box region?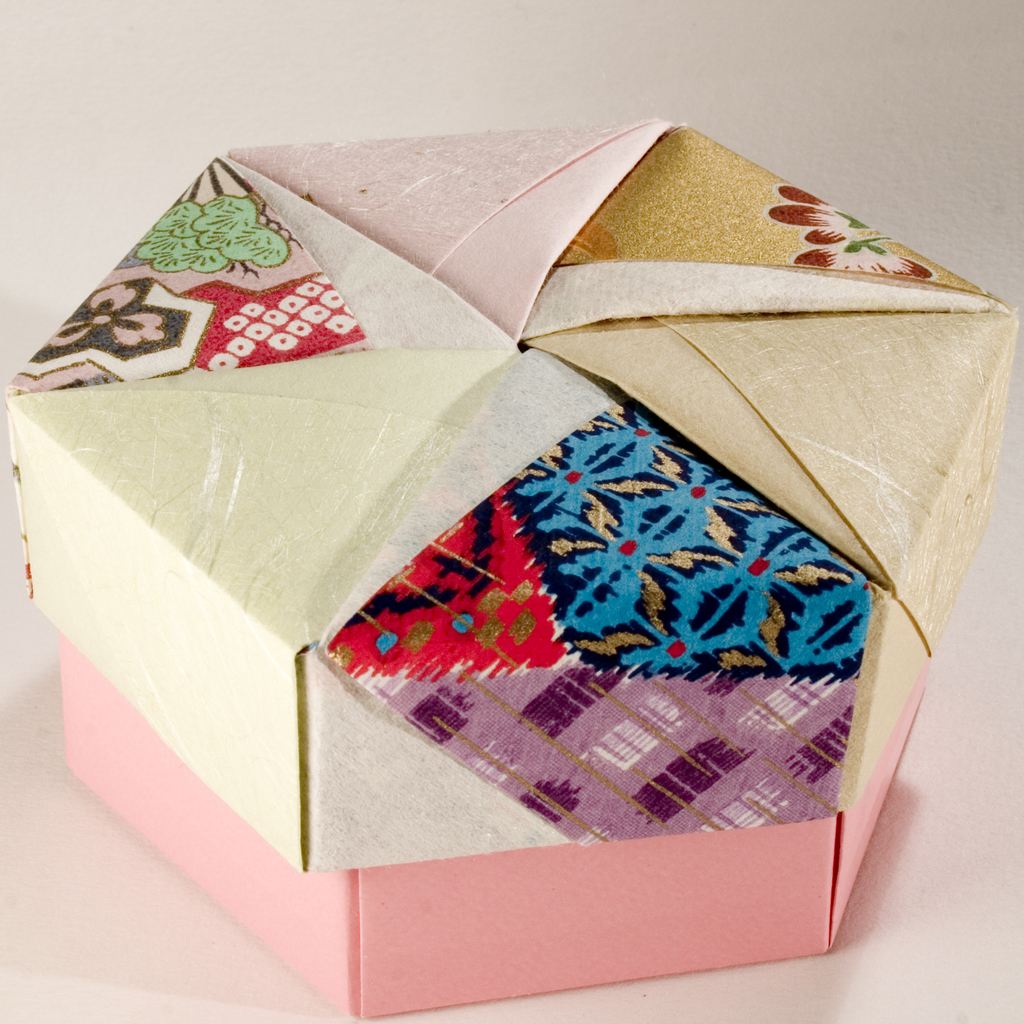
Rect(60, 623, 931, 1023)
